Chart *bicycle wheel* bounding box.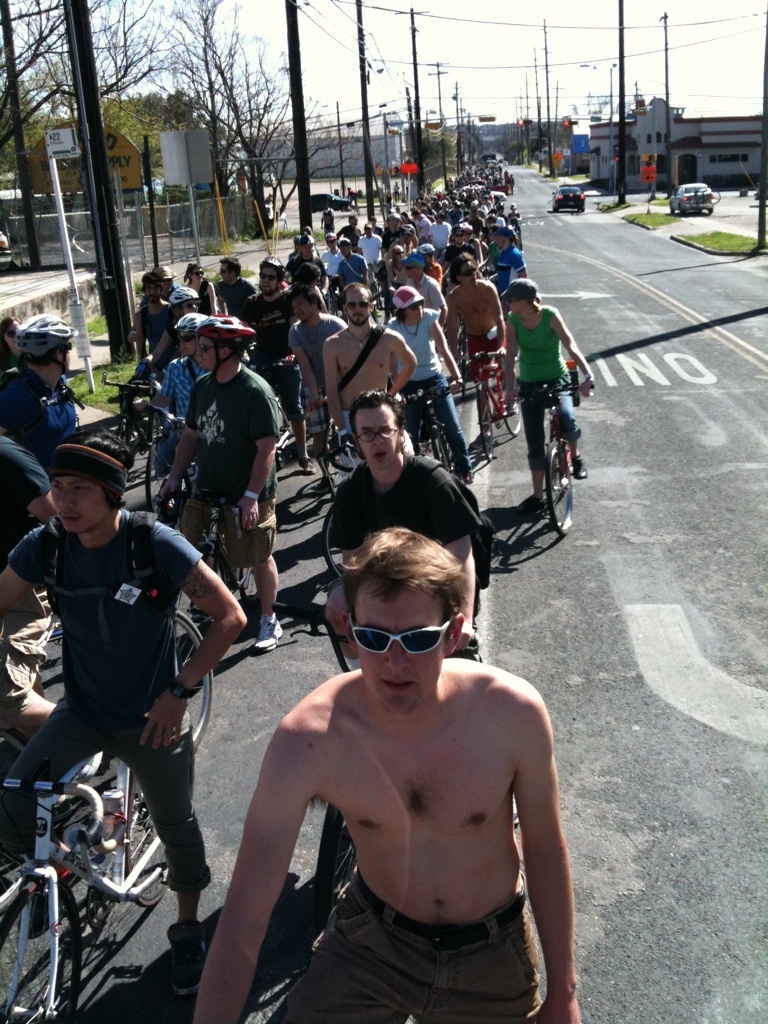
Charted: <bbox>709, 187, 719, 203</bbox>.
